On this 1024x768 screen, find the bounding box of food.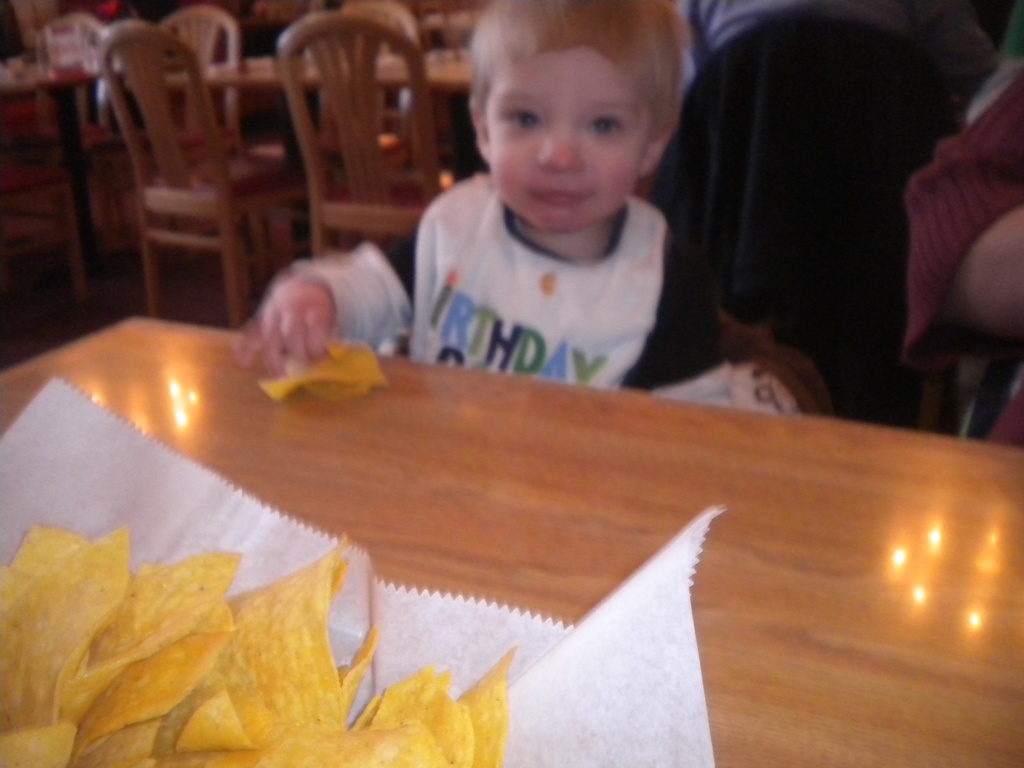
Bounding box: 354/639/525/767.
